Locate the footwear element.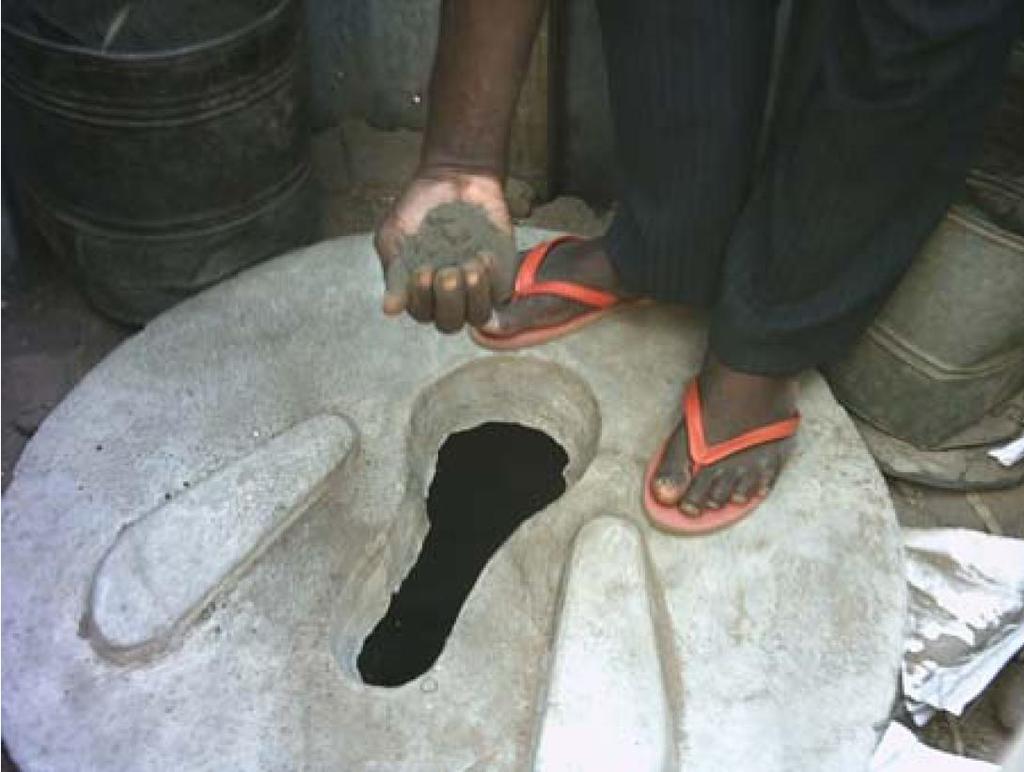
Element bbox: pyautogui.locateOnScreen(650, 369, 811, 555).
